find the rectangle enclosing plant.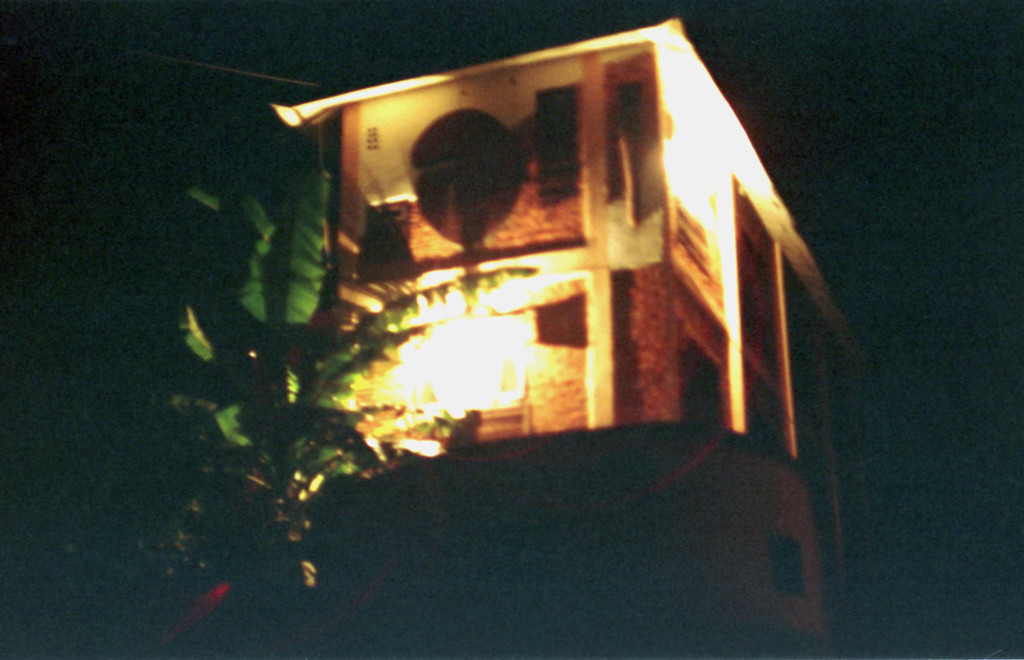
(17, 281, 168, 633).
